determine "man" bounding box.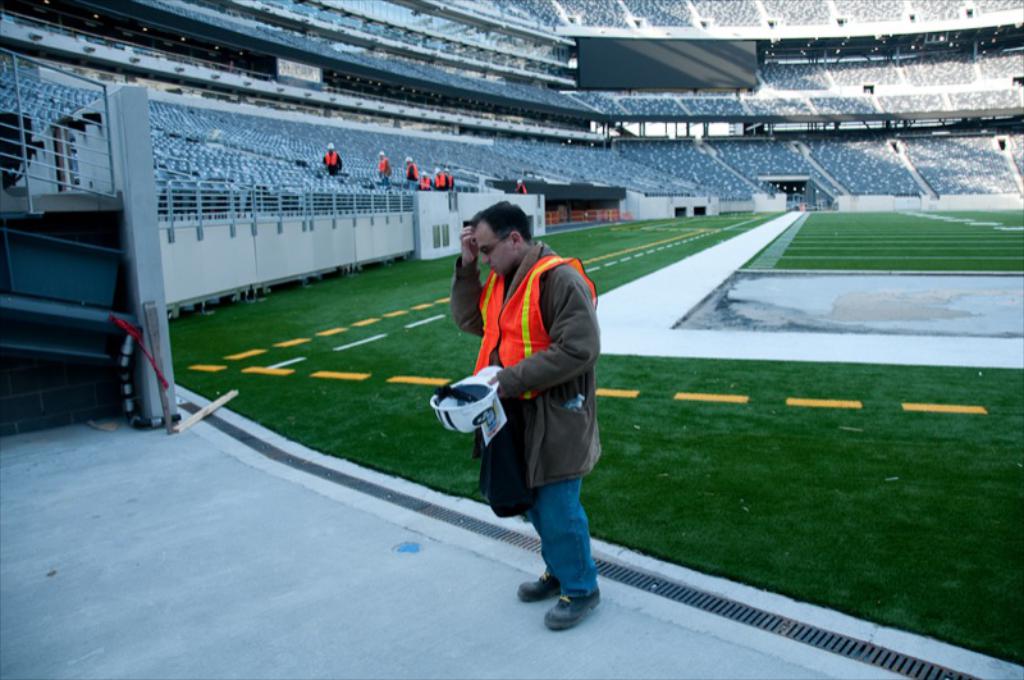
Determined: <bbox>406, 154, 419, 191</bbox>.
